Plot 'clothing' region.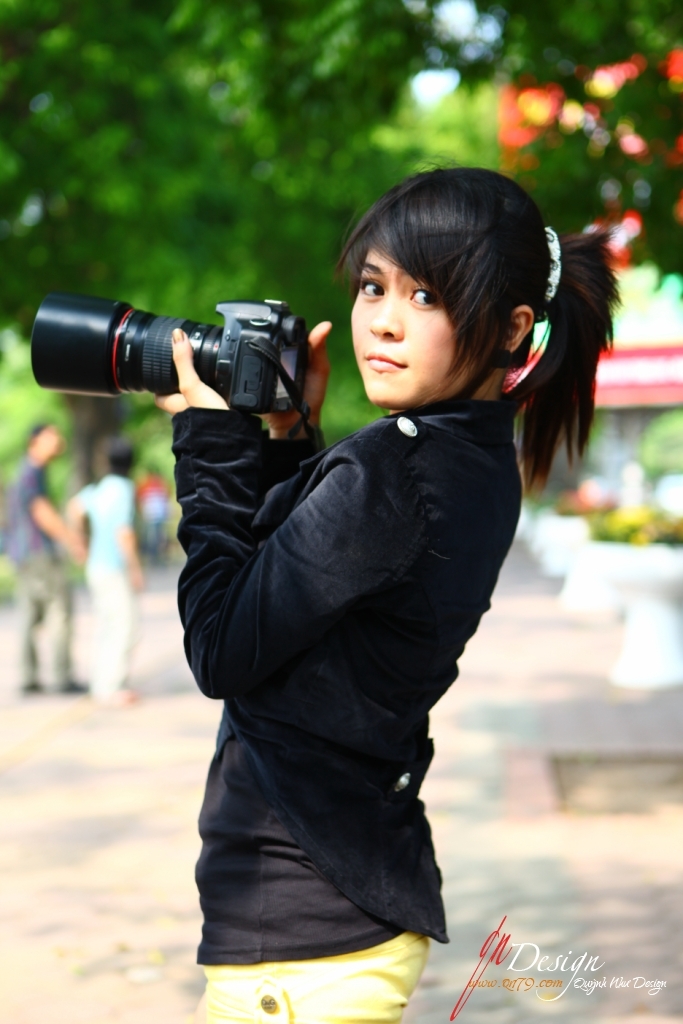
Plotted at (78, 566, 139, 703).
